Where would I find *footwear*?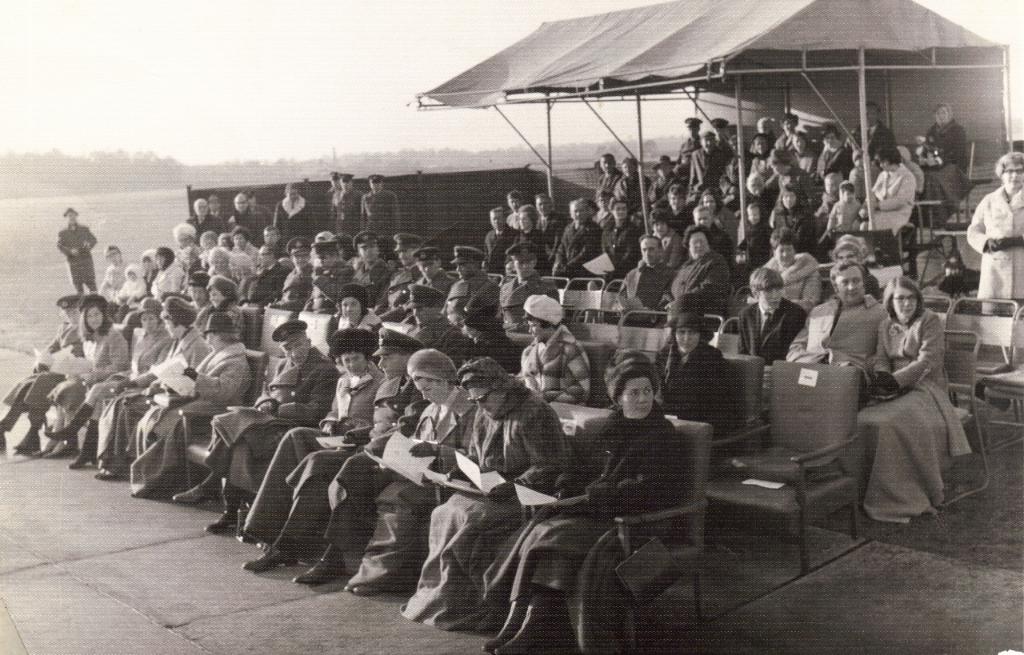
At region(39, 430, 55, 456).
